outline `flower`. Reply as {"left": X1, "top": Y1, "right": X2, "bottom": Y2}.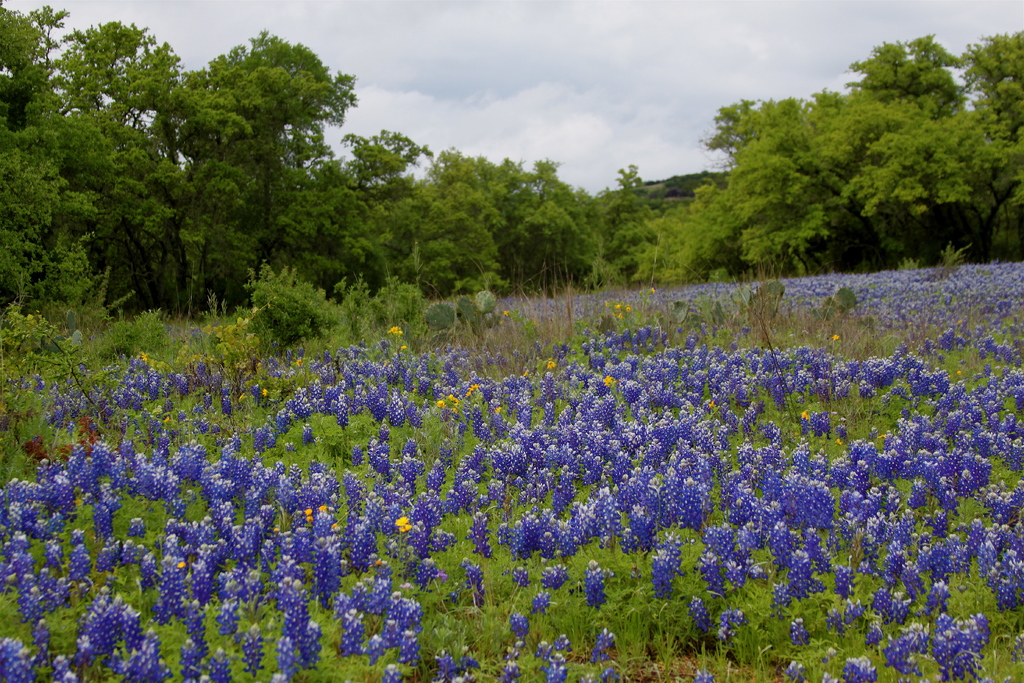
{"left": 653, "top": 287, "right": 655, "bottom": 295}.
